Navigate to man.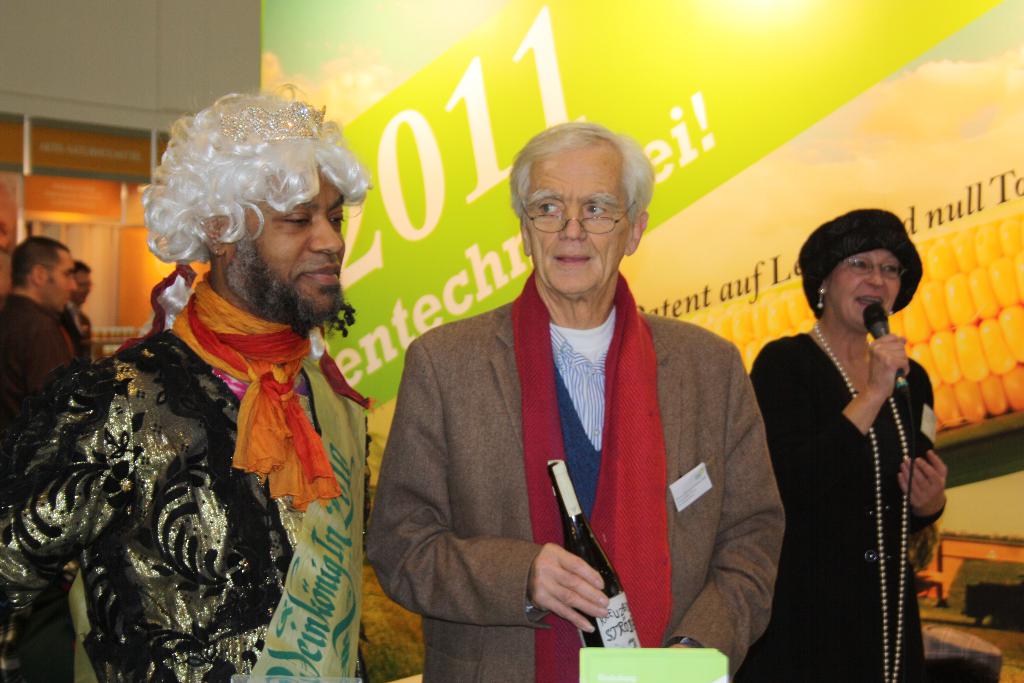
Navigation target: box(0, 86, 376, 682).
